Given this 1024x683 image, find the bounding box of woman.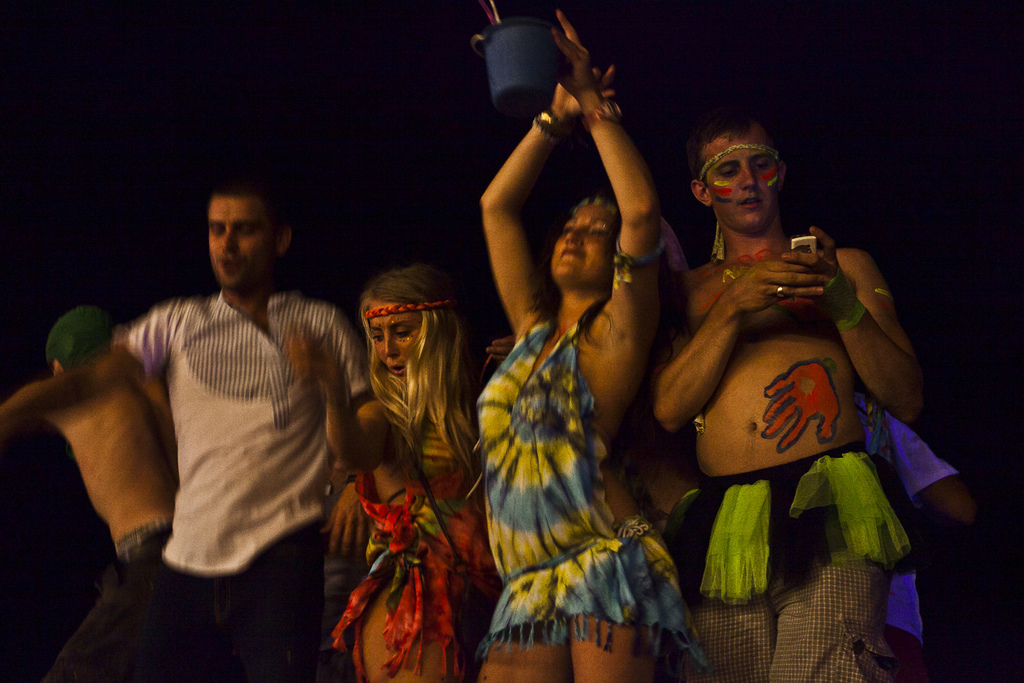
bbox=(463, 6, 676, 682).
